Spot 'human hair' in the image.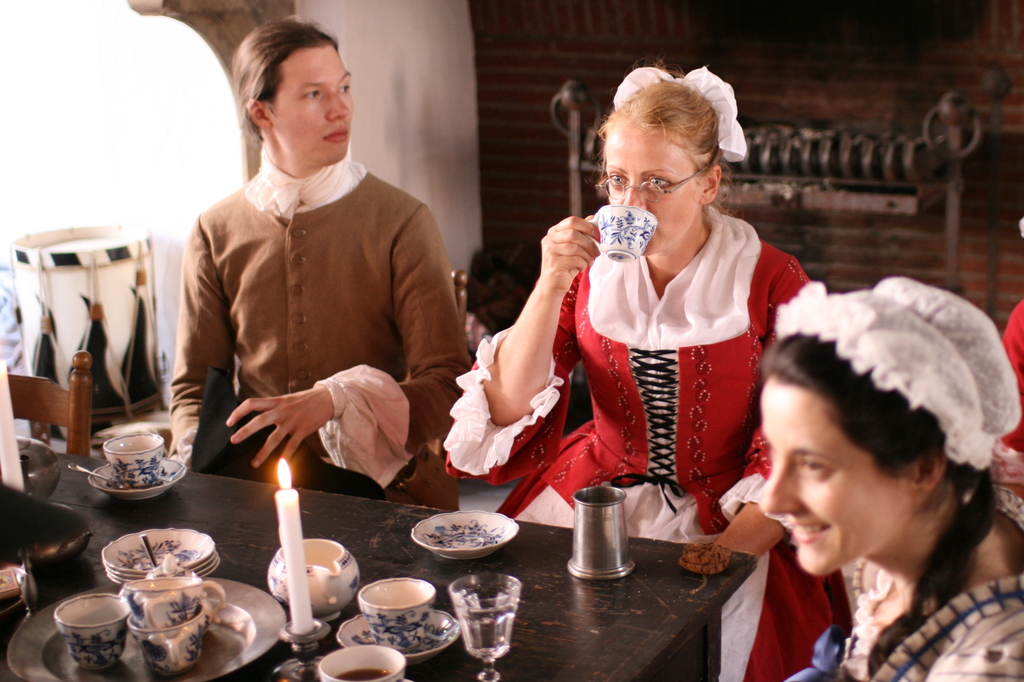
'human hair' found at left=761, top=329, right=1001, bottom=678.
